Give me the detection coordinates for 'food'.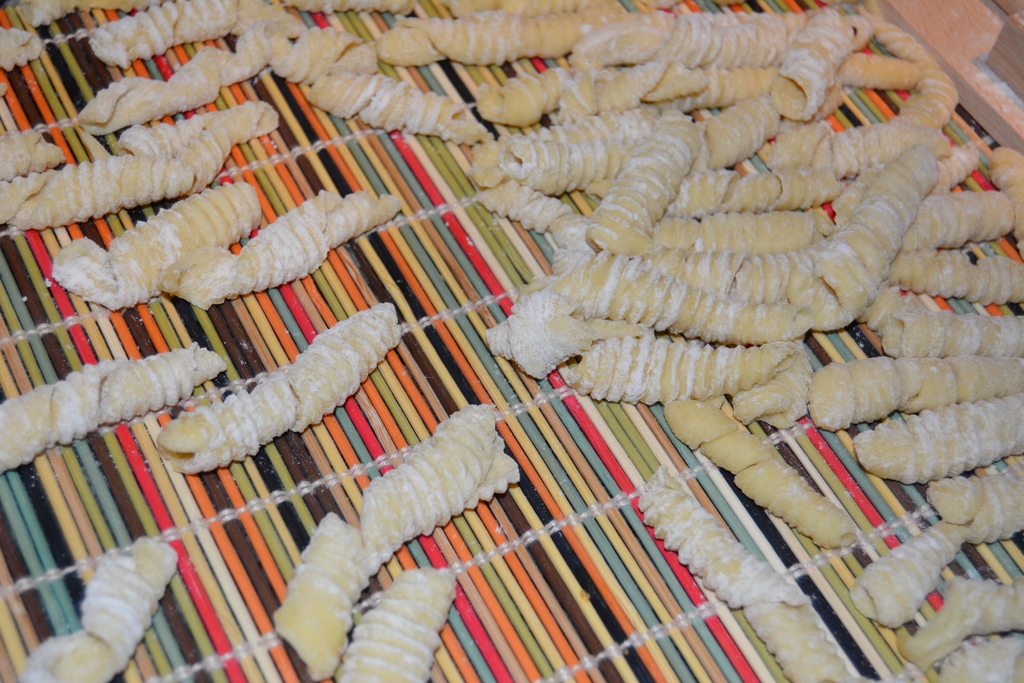
166 303 394 465.
